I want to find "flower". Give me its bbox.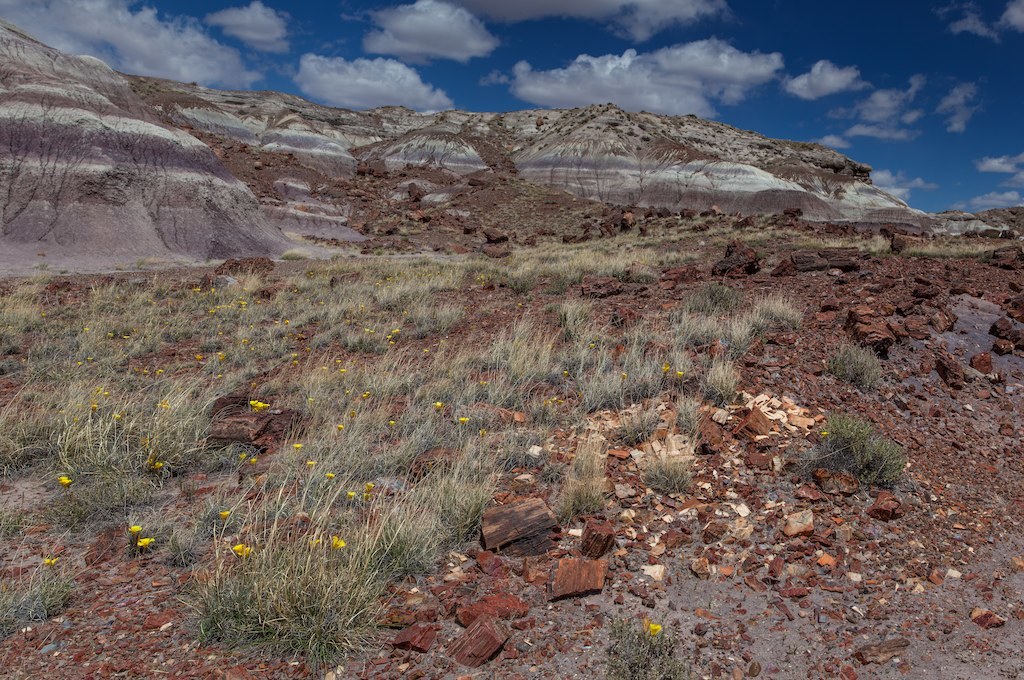
(110,411,122,421).
